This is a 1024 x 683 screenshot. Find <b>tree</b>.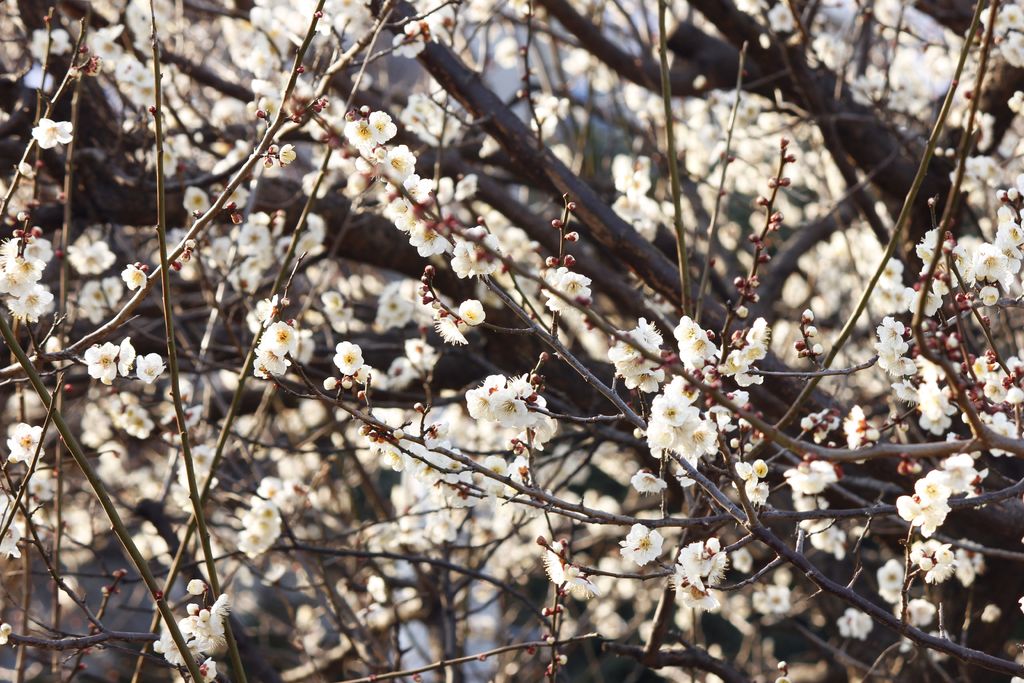
Bounding box: Rect(0, 0, 1023, 682).
